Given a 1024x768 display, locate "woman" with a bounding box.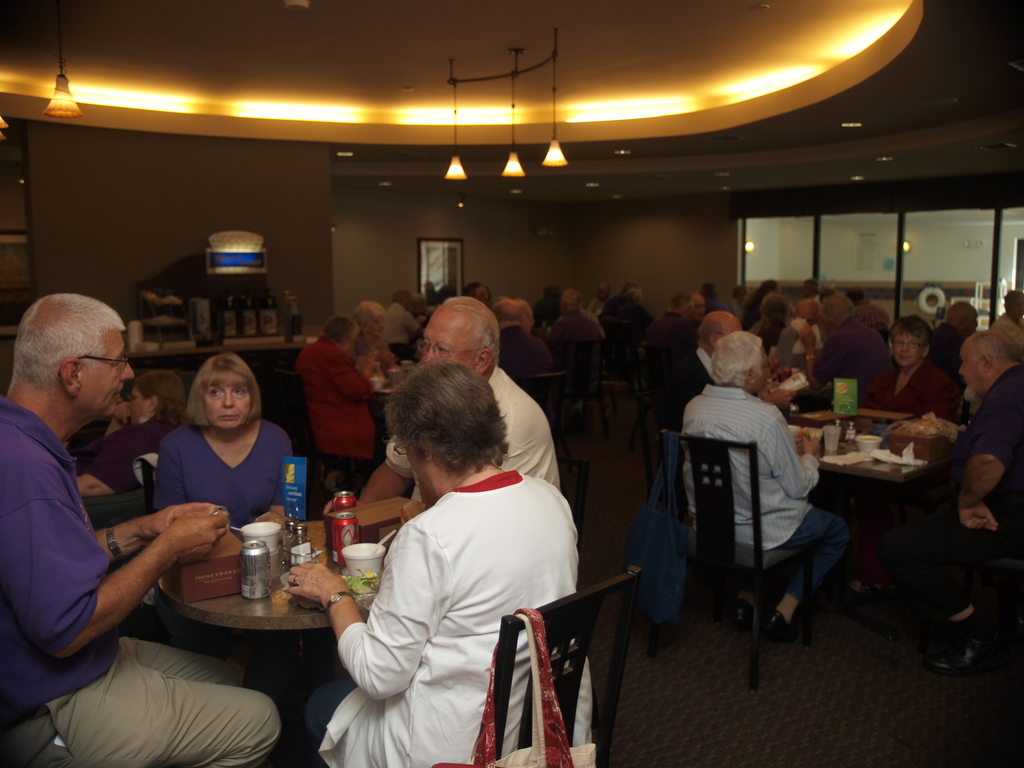
Located: 127 349 289 573.
